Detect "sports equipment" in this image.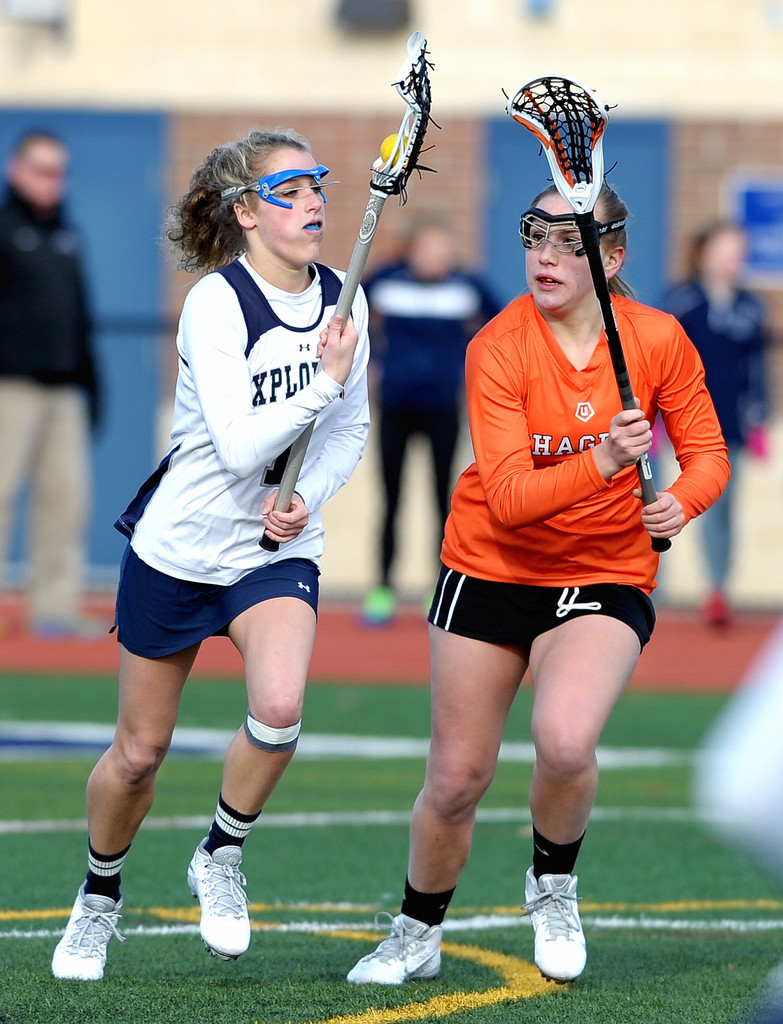
Detection: box=[49, 886, 123, 977].
